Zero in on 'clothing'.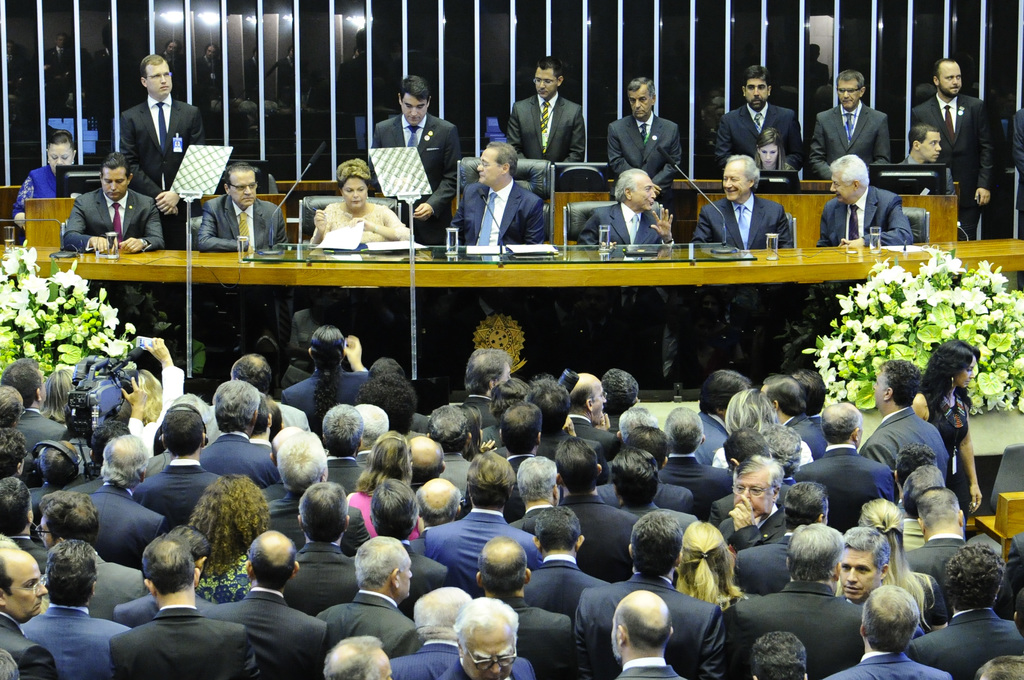
Zeroed in: [left=578, top=197, right=665, bottom=257].
